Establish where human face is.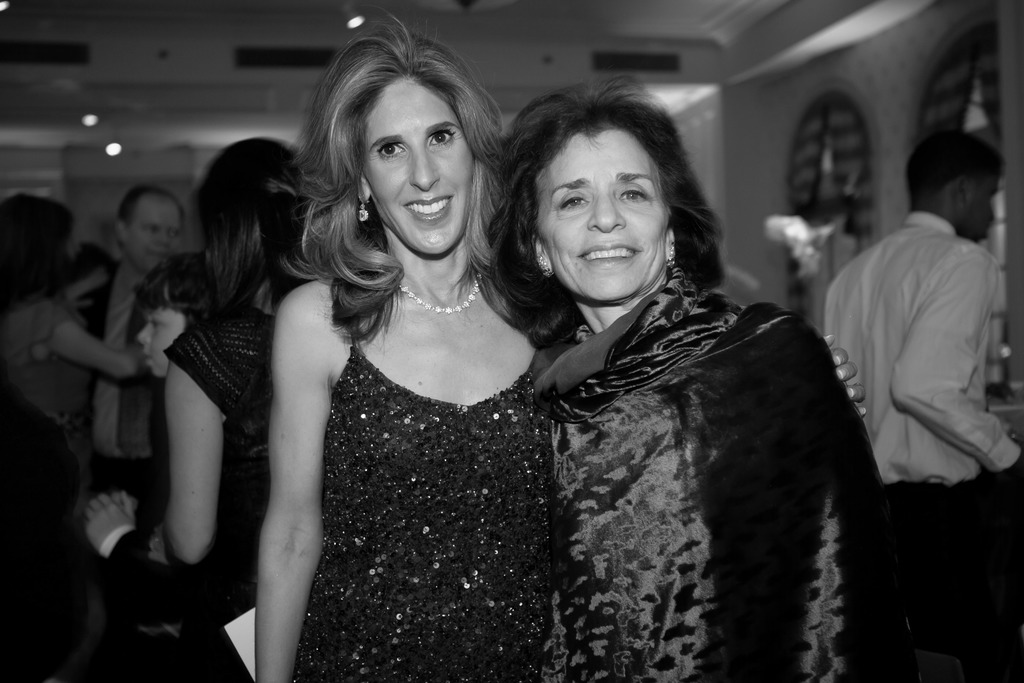
Established at <box>365,68,476,265</box>.
